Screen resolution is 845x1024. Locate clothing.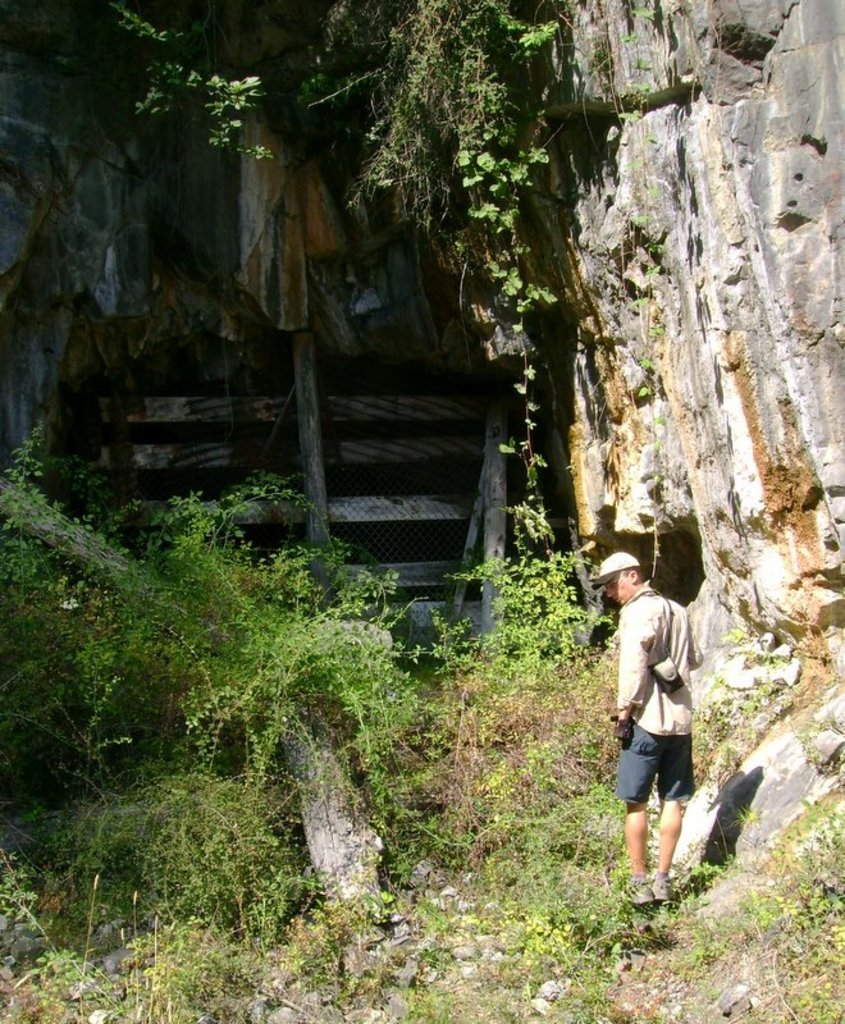
x1=609, y1=573, x2=705, y2=796.
